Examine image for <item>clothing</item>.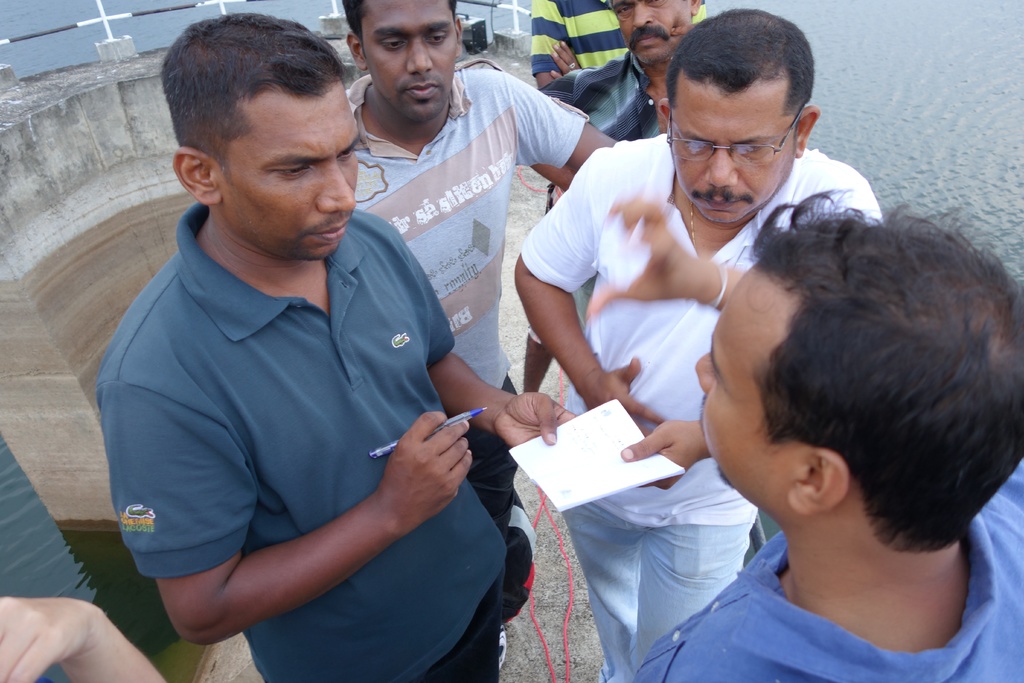
Examination result: x1=355, y1=74, x2=579, y2=605.
